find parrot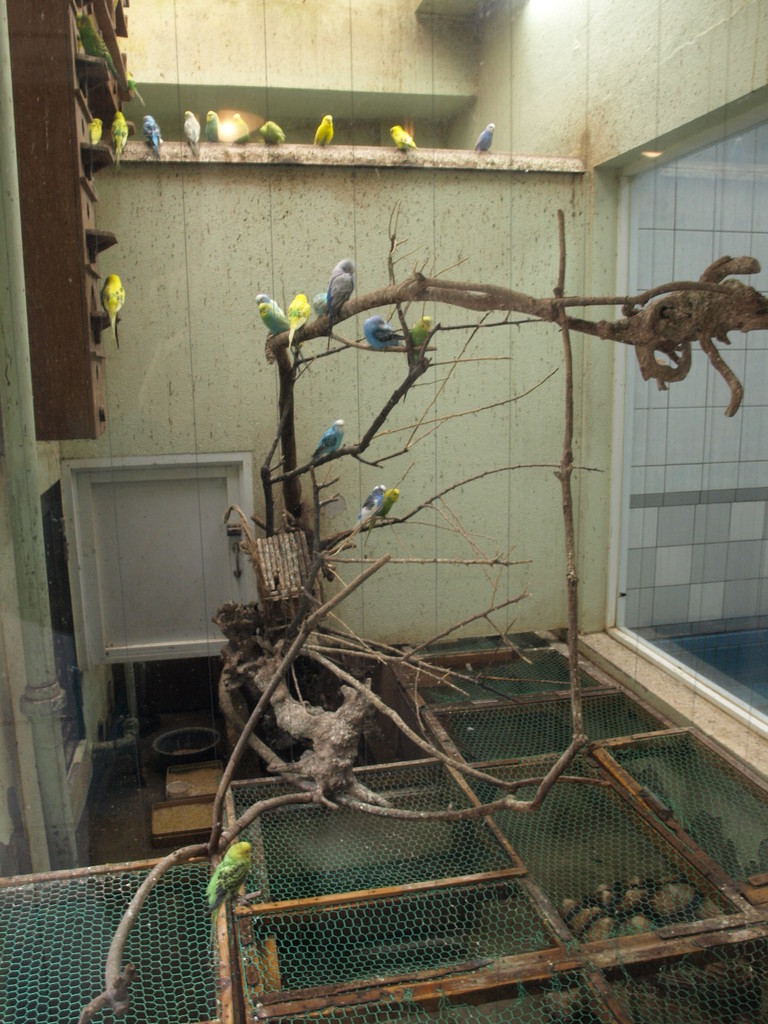
region(88, 118, 104, 144)
